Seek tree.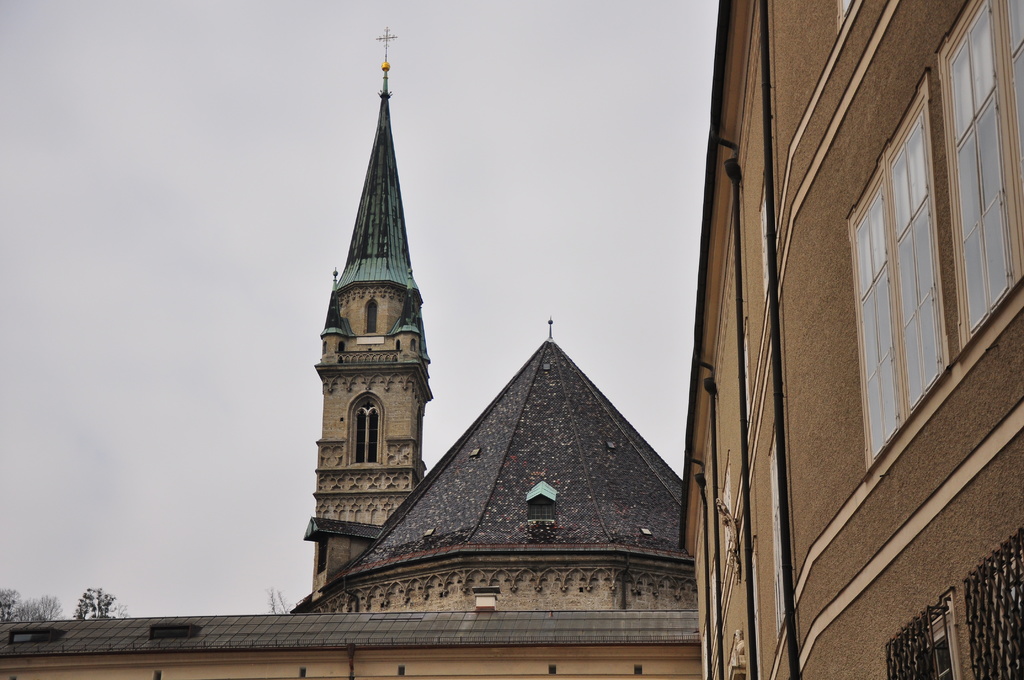
13, 594, 68, 621.
